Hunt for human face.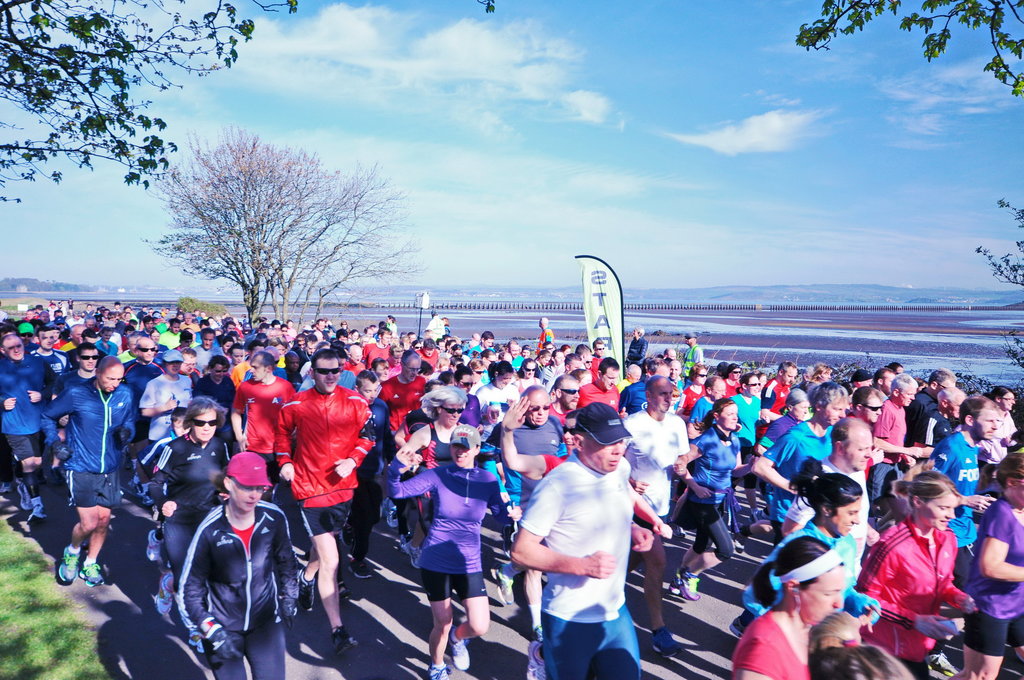
Hunted down at [76, 346, 99, 373].
